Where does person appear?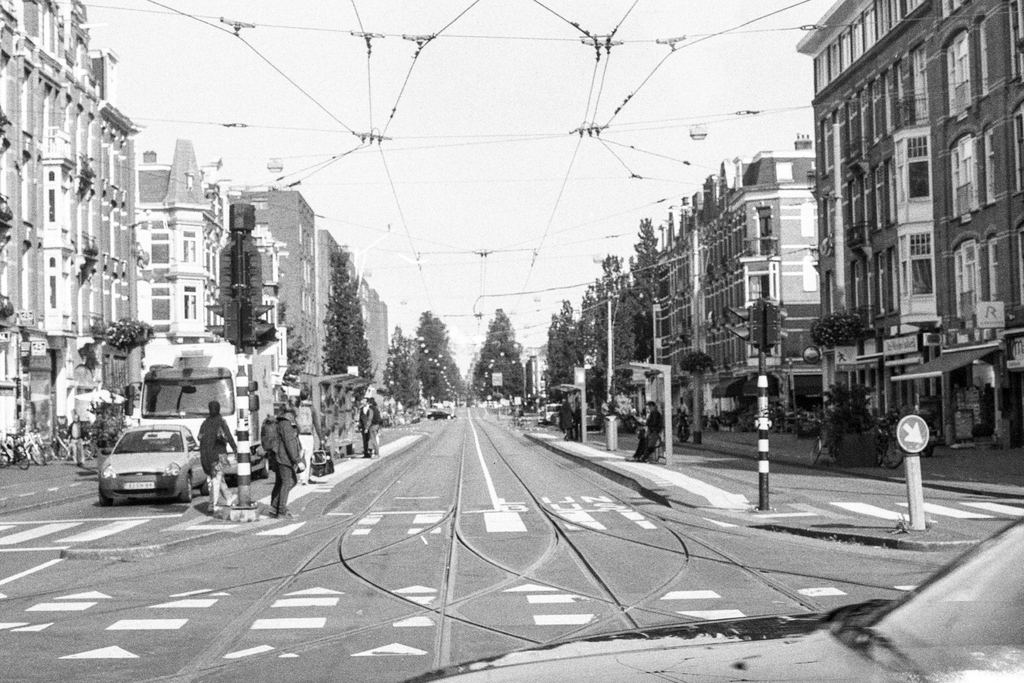
Appears at [x1=633, y1=399, x2=658, y2=464].
